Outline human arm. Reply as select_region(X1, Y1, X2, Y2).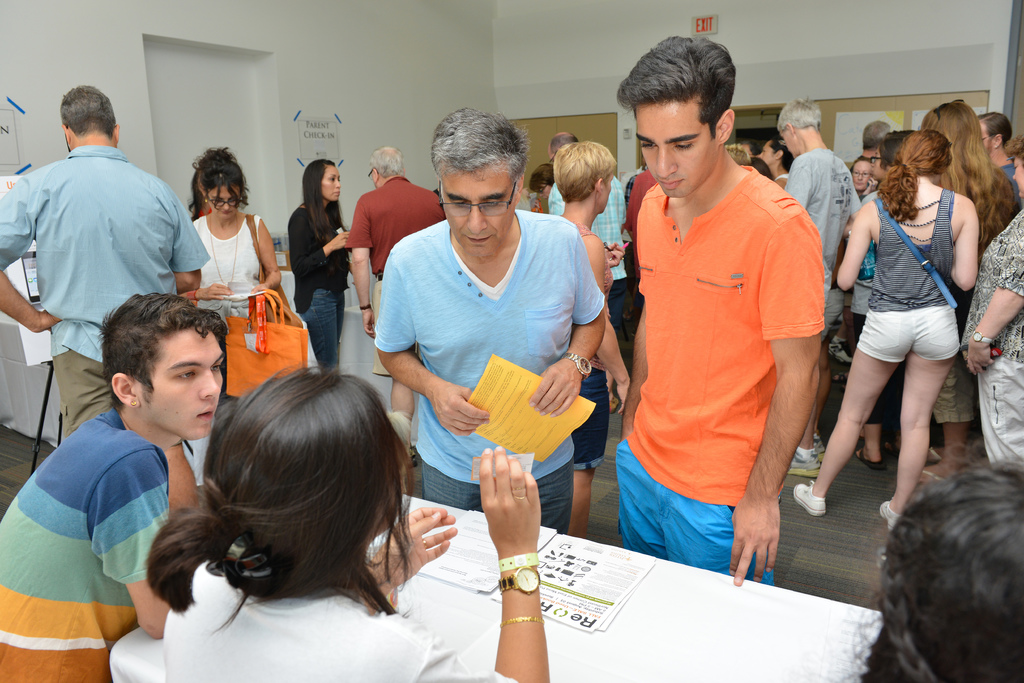
select_region(604, 243, 625, 265).
